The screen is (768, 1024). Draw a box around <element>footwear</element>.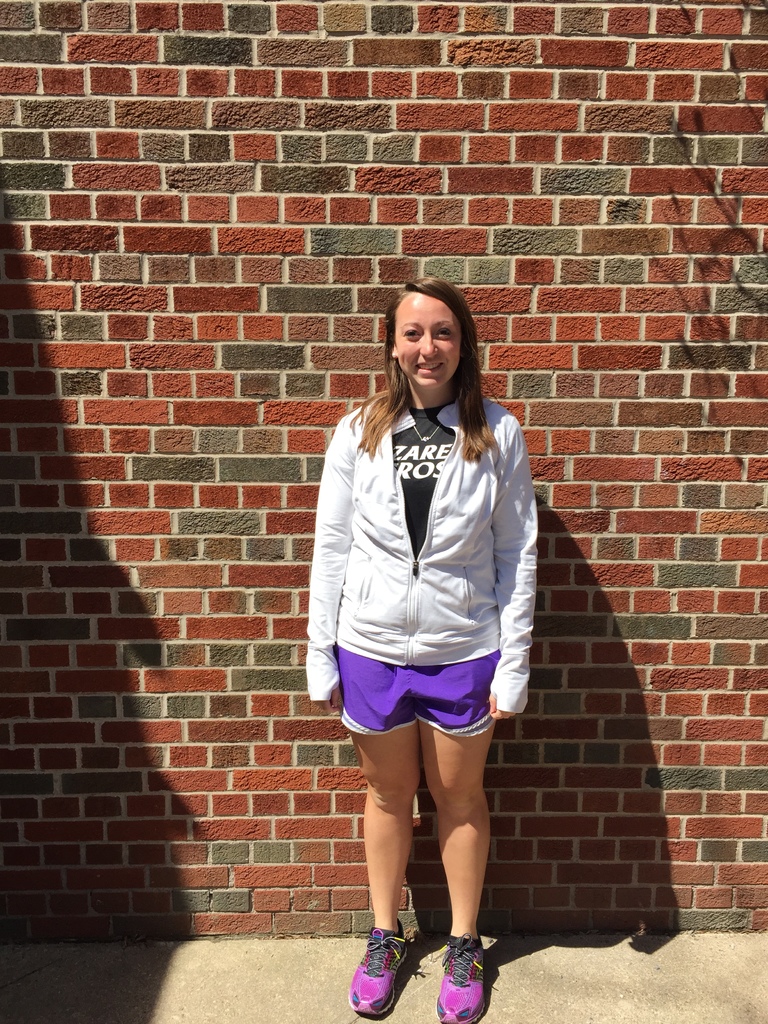
bbox(432, 931, 486, 1023).
